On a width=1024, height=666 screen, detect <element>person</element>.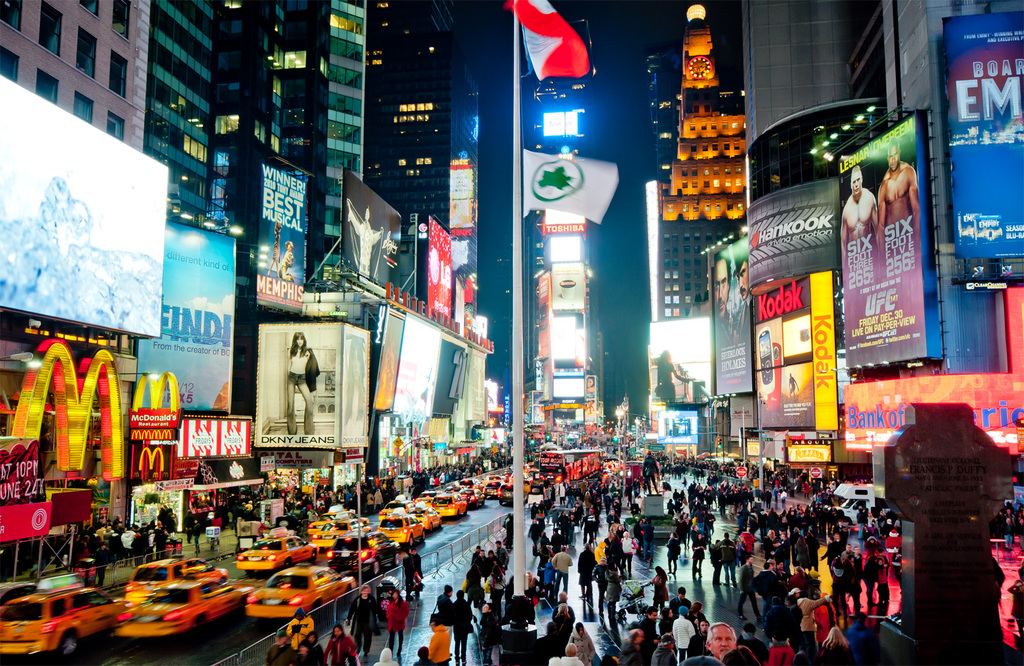
bbox=[623, 527, 633, 572].
